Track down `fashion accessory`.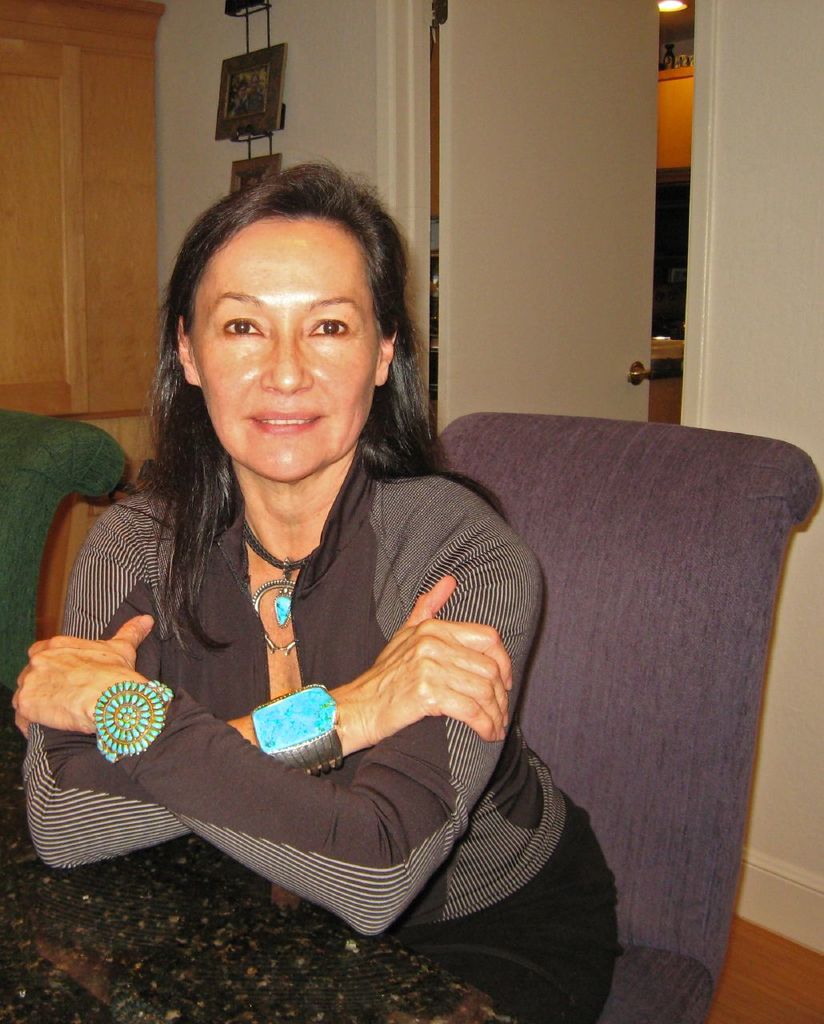
Tracked to bbox=[250, 685, 347, 776].
